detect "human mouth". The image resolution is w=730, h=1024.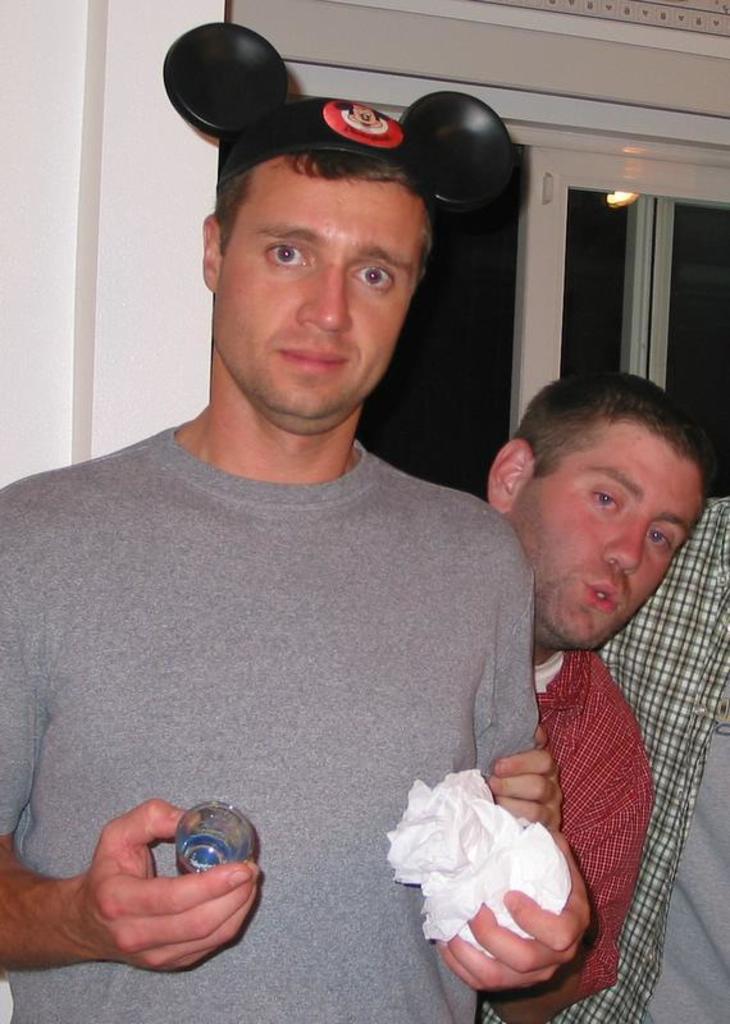
(278, 344, 350, 374).
